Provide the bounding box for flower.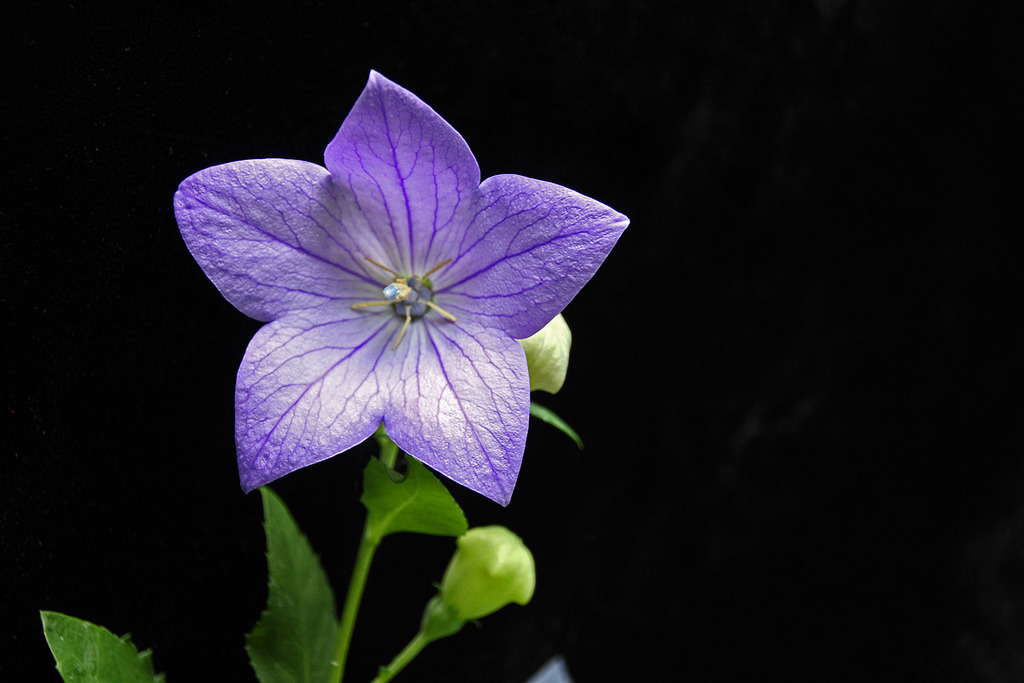
Rect(182, 81, 589, 511).
